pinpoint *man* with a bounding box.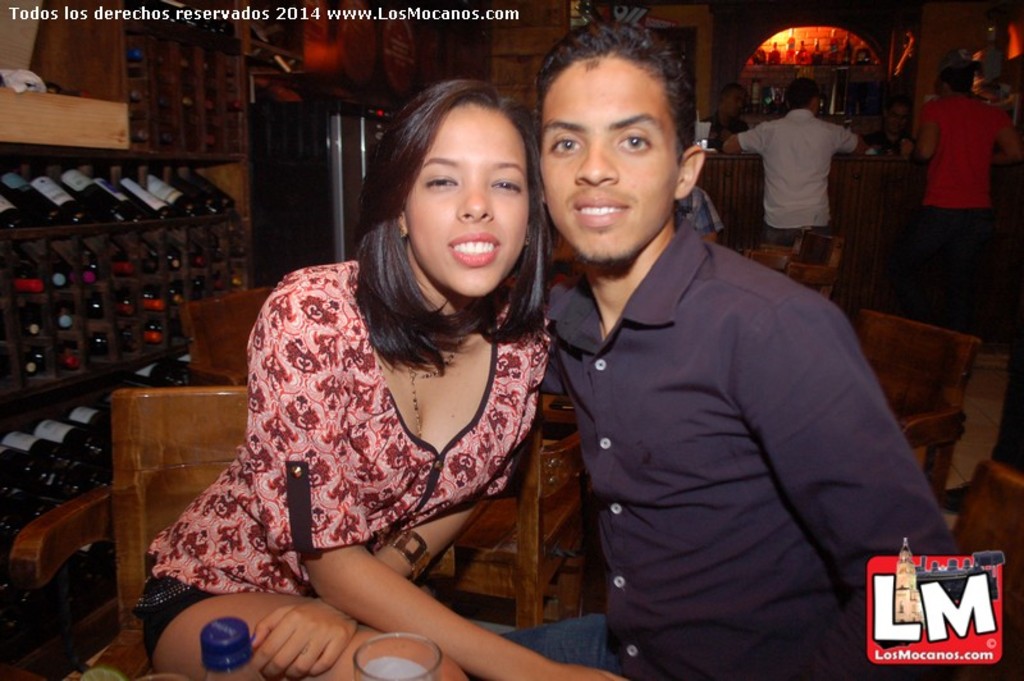
705 84 759 146.
